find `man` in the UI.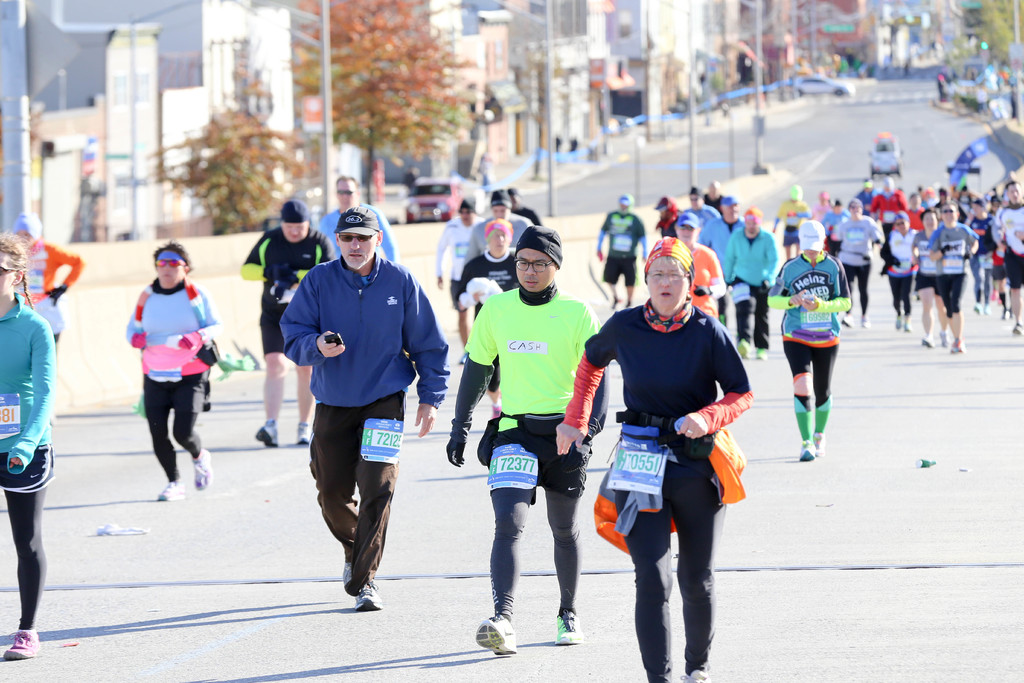
UI element at bbox=[726, 206, 781, 358].
